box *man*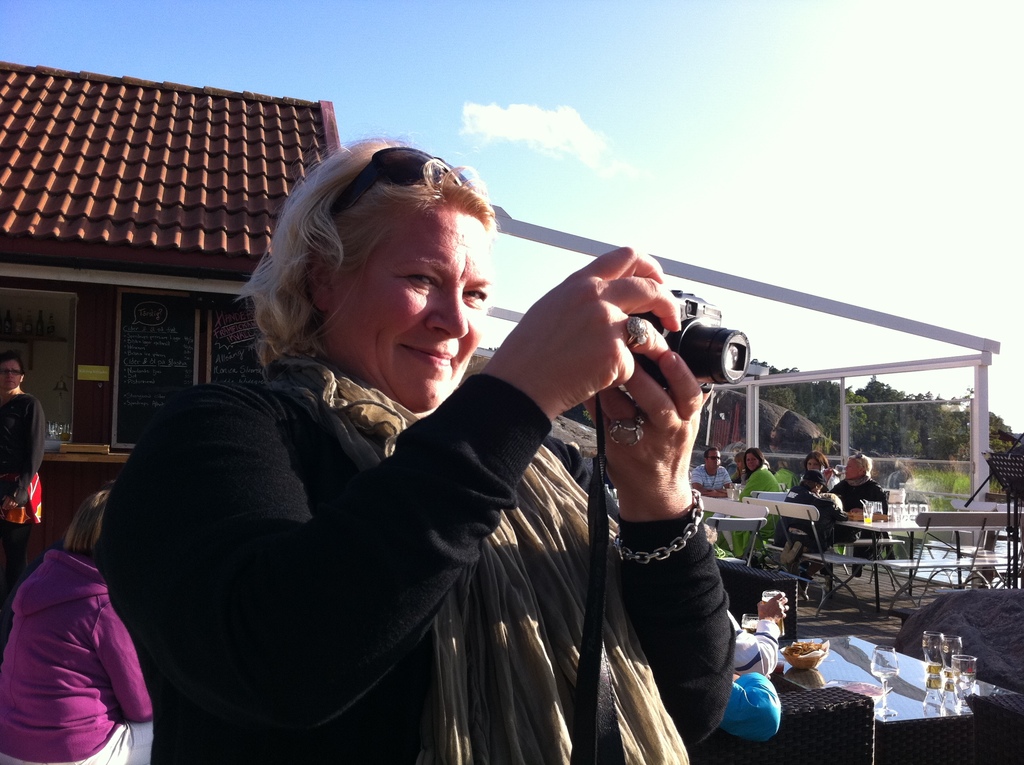
locate(687, 445, 733, 494)
